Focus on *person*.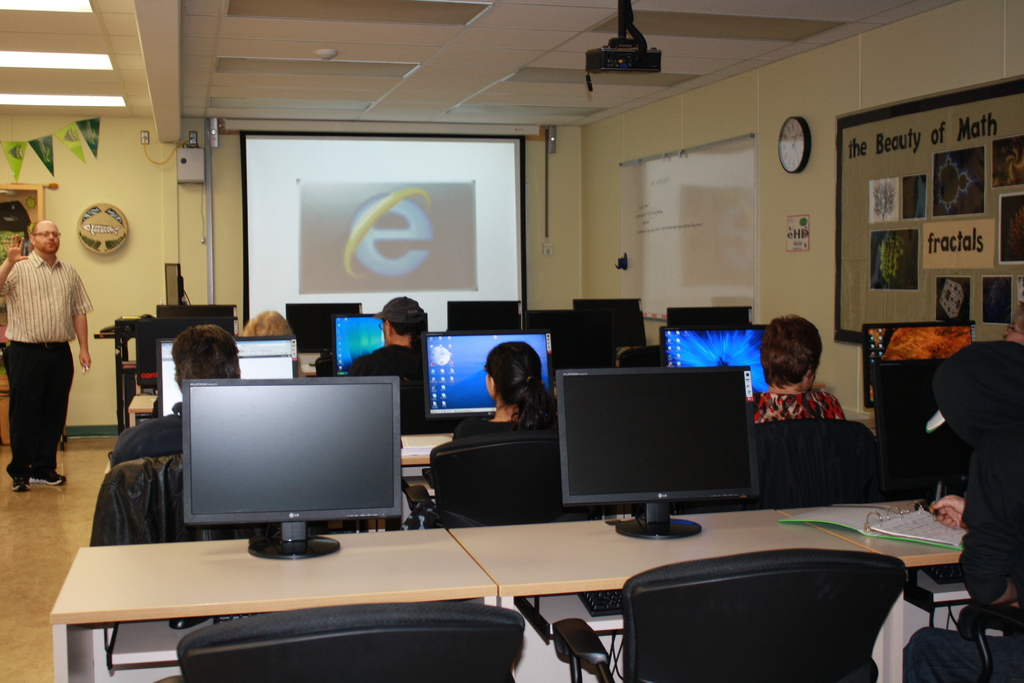
Focused at rect(4, 213, 80, 482).
